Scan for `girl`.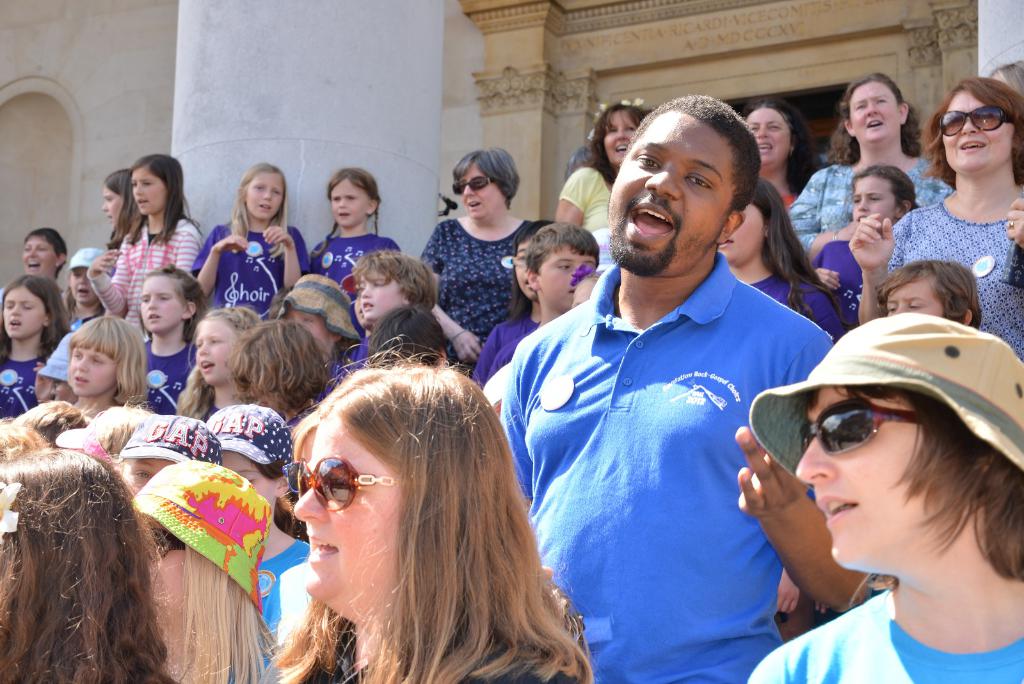
Scan result: select_region(854, 79, 1023, 348).
